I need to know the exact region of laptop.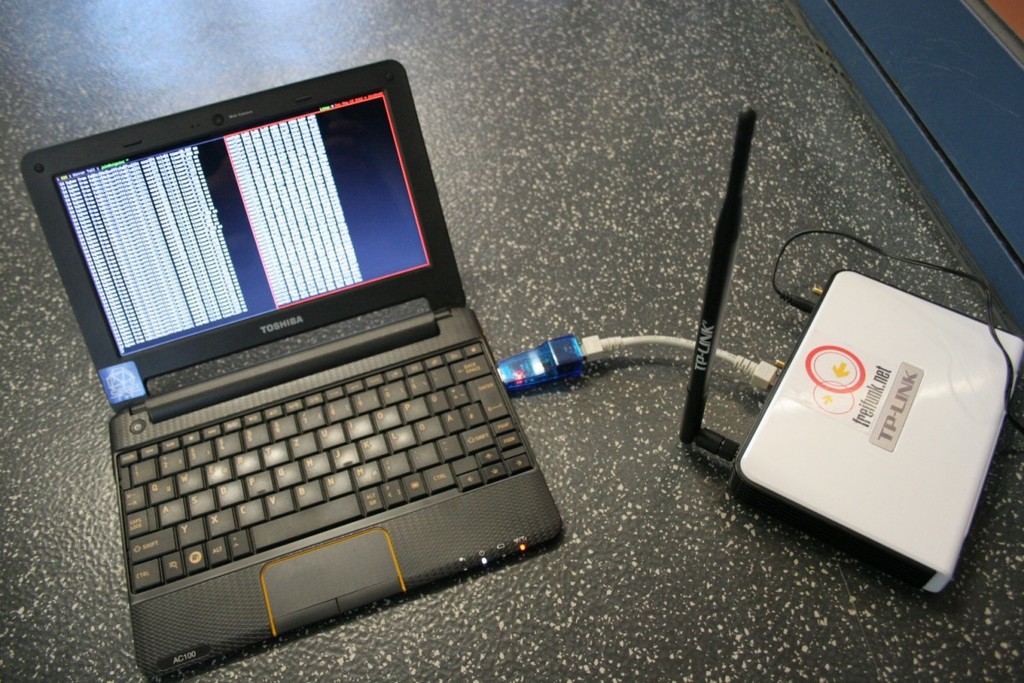
Region: (53, 21, 566, 662).
